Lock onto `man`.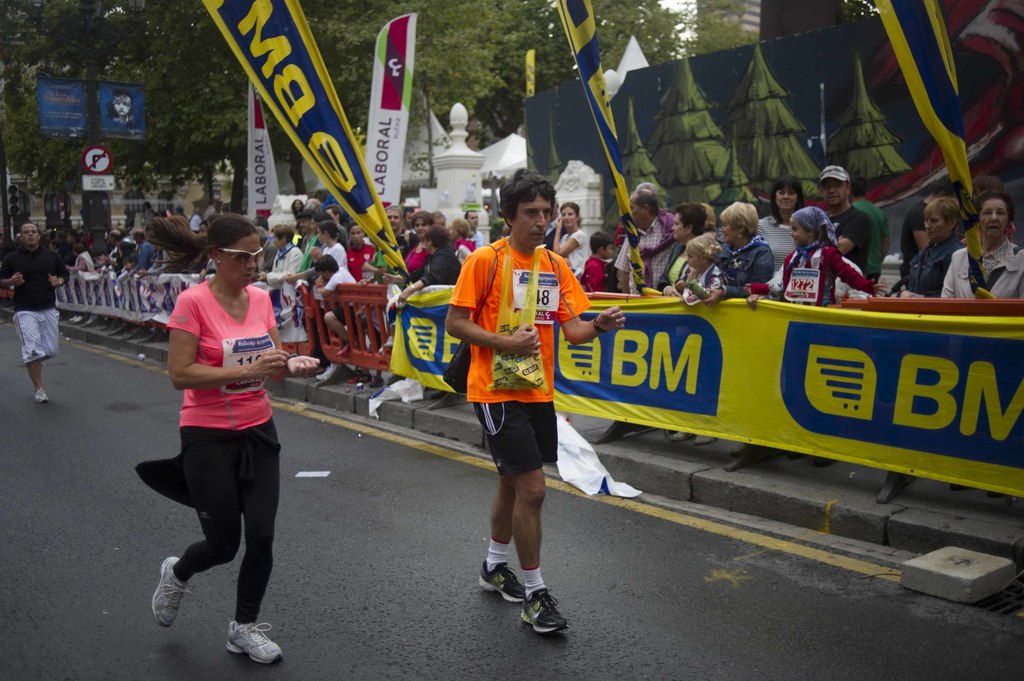
Locked: [611,188,675,296].
